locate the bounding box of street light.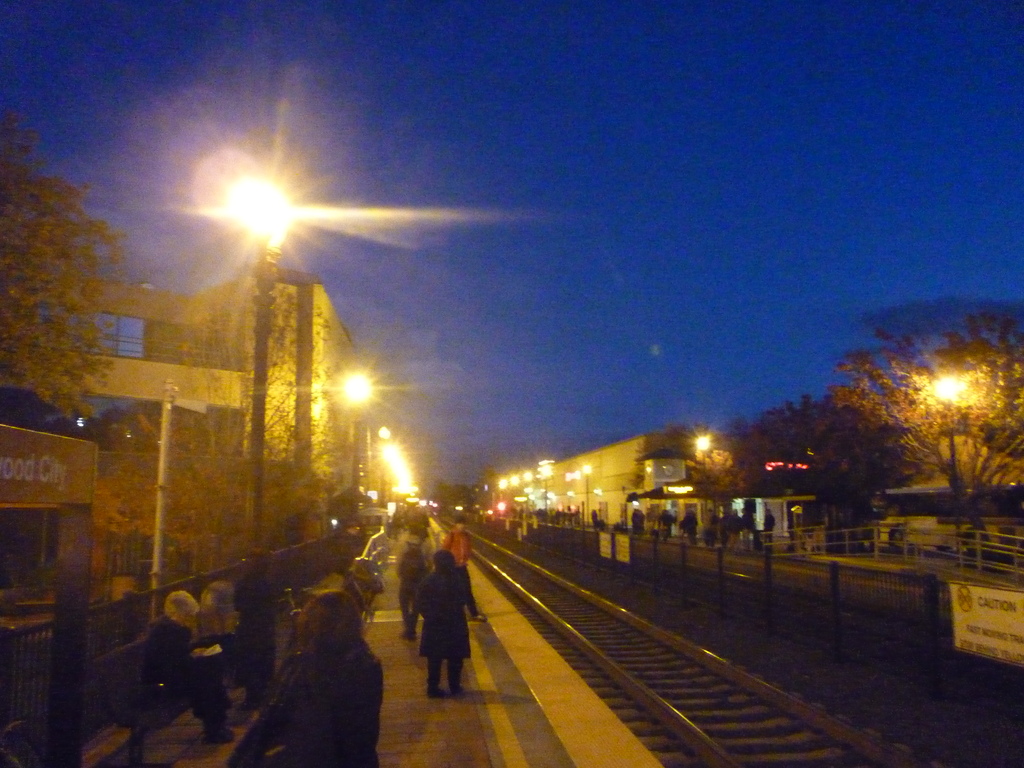
Bounding box: <box>333,371,372,515</box>.
